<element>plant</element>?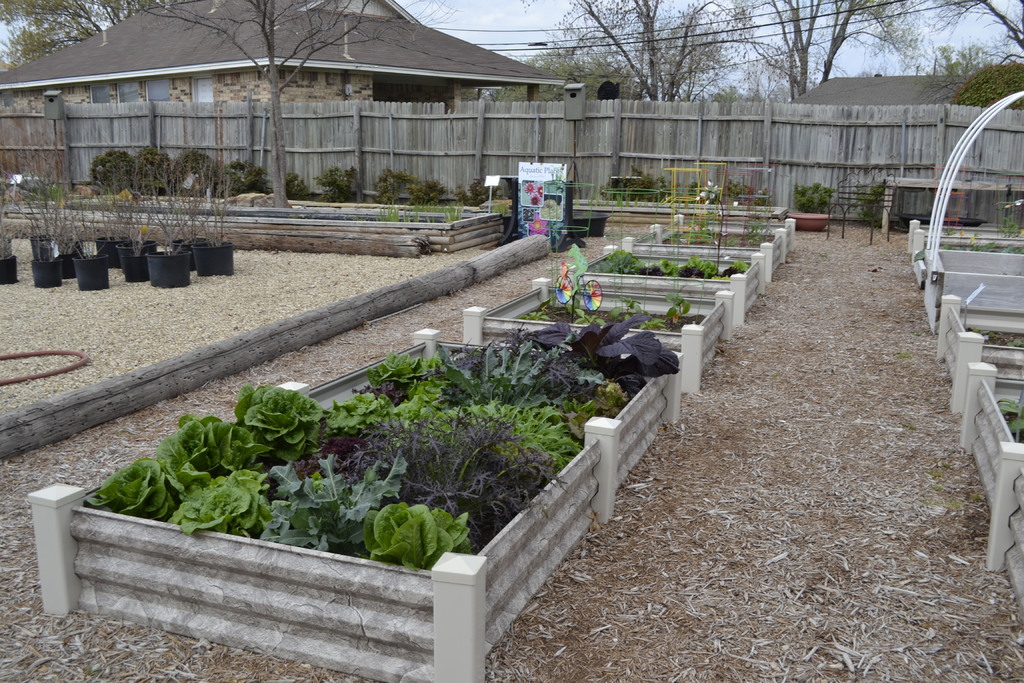
{"left": 602, "top": 167, "right": 683, "bottom": 205}
